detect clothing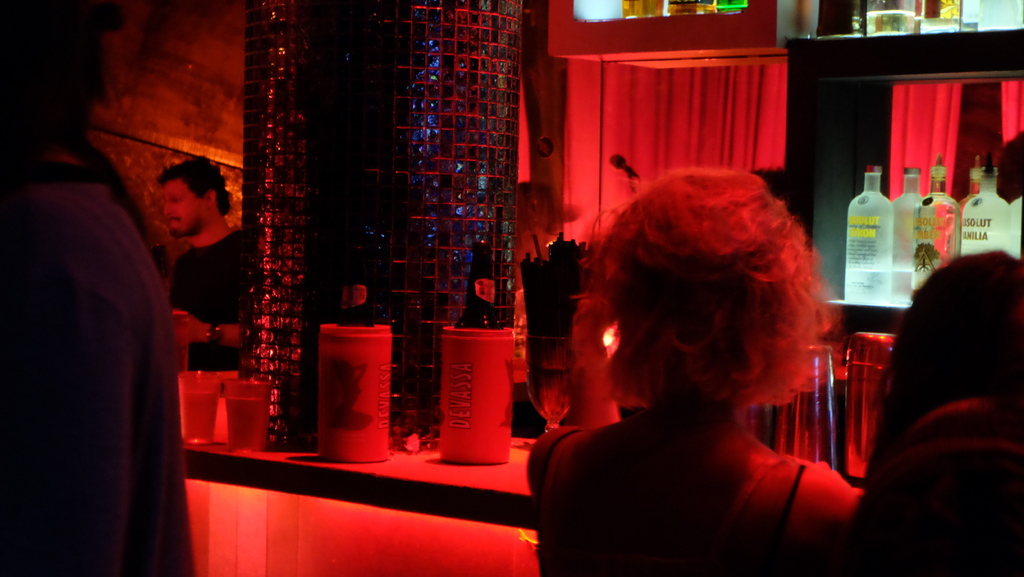
detection(534, 427, 804, 574)
